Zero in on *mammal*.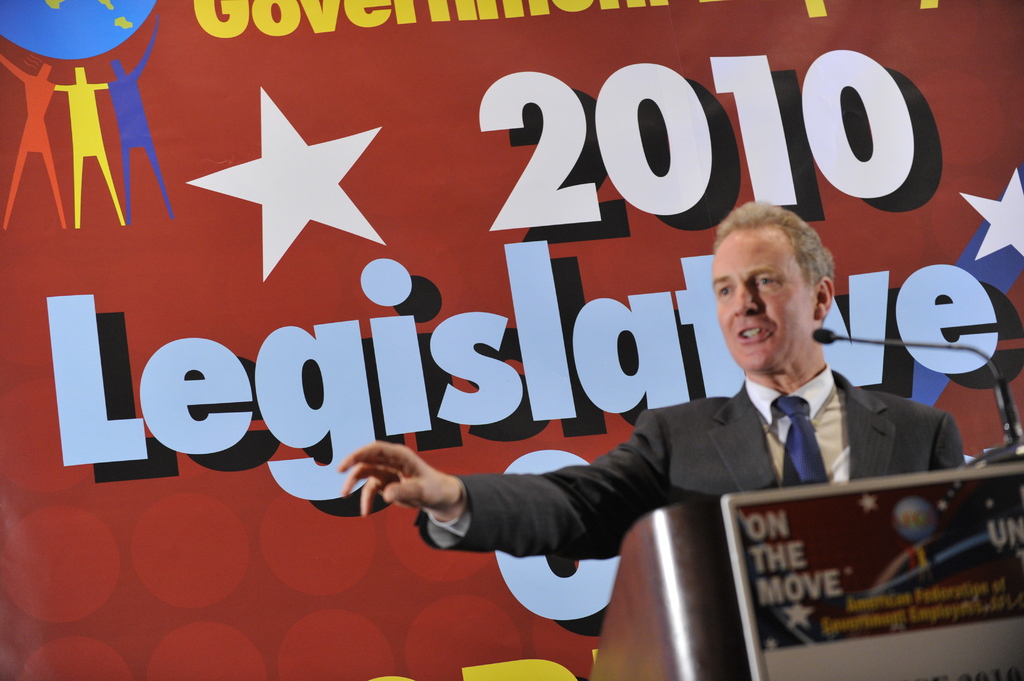
Zeroed in: bbox=[0, 52, 68, 228].
